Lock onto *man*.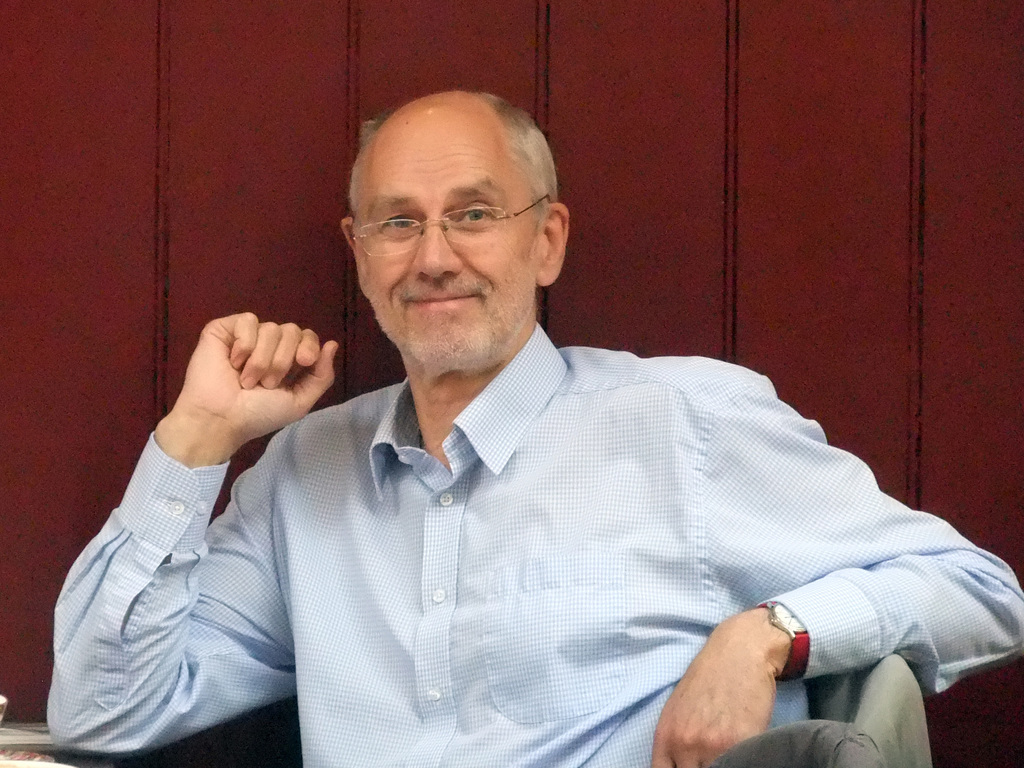
Locked: [92, 90, 992, 755].
